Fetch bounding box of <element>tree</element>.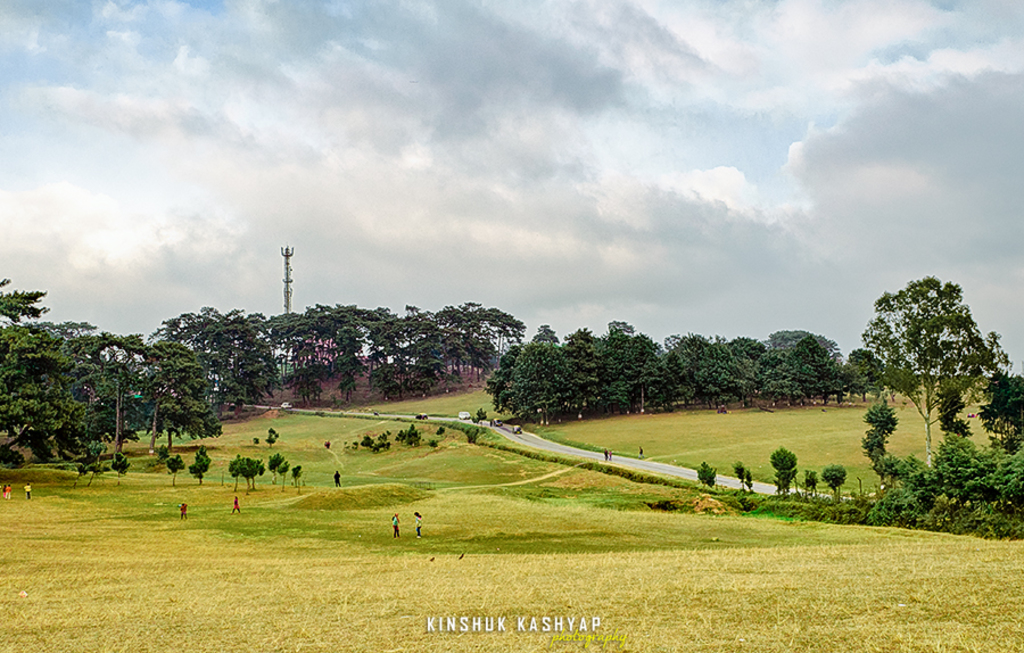
Bbox: x1=0, y1=267, x2=92, y2=443.
